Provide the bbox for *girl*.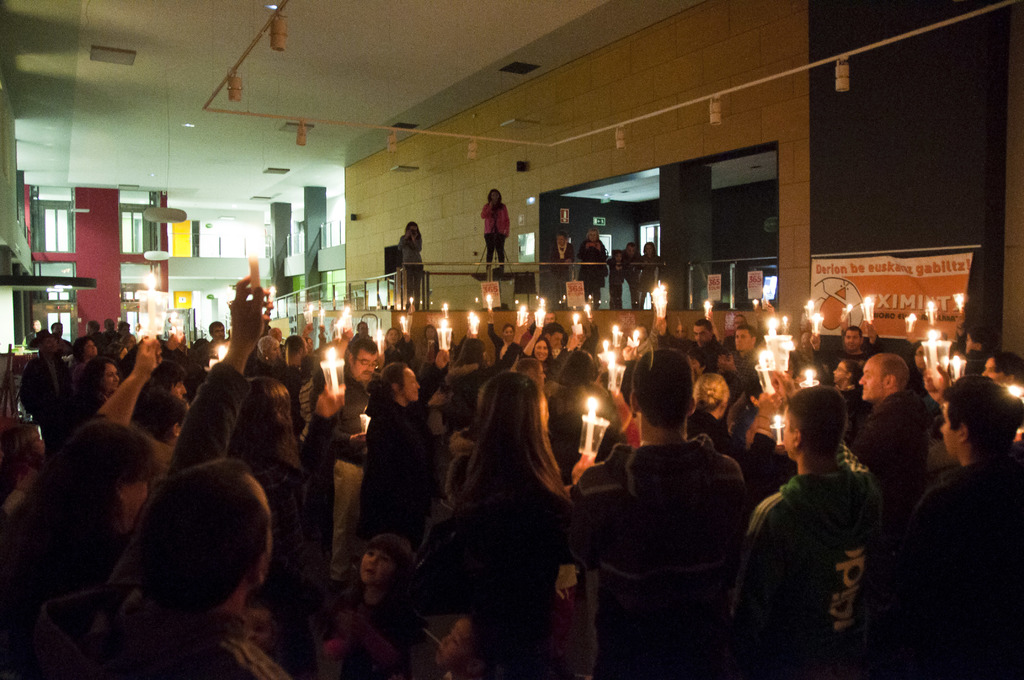
(x1=330, y1=530, x2=432, y2=679).
